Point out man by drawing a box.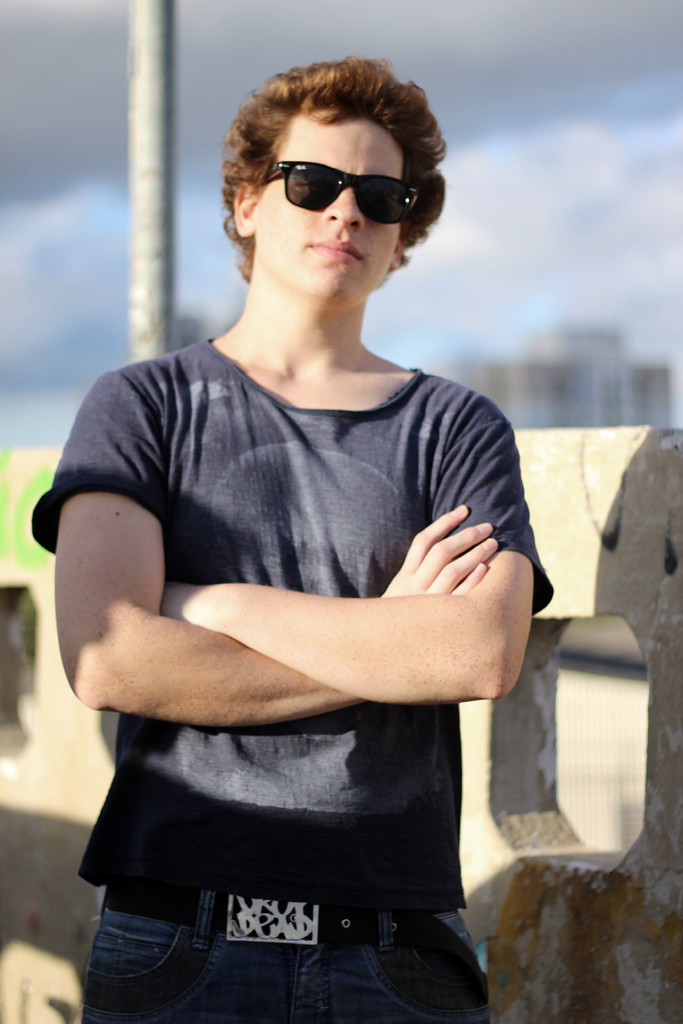
{"x1": 30, "y1": 52, "x2": 557, "y2": 1023}.
